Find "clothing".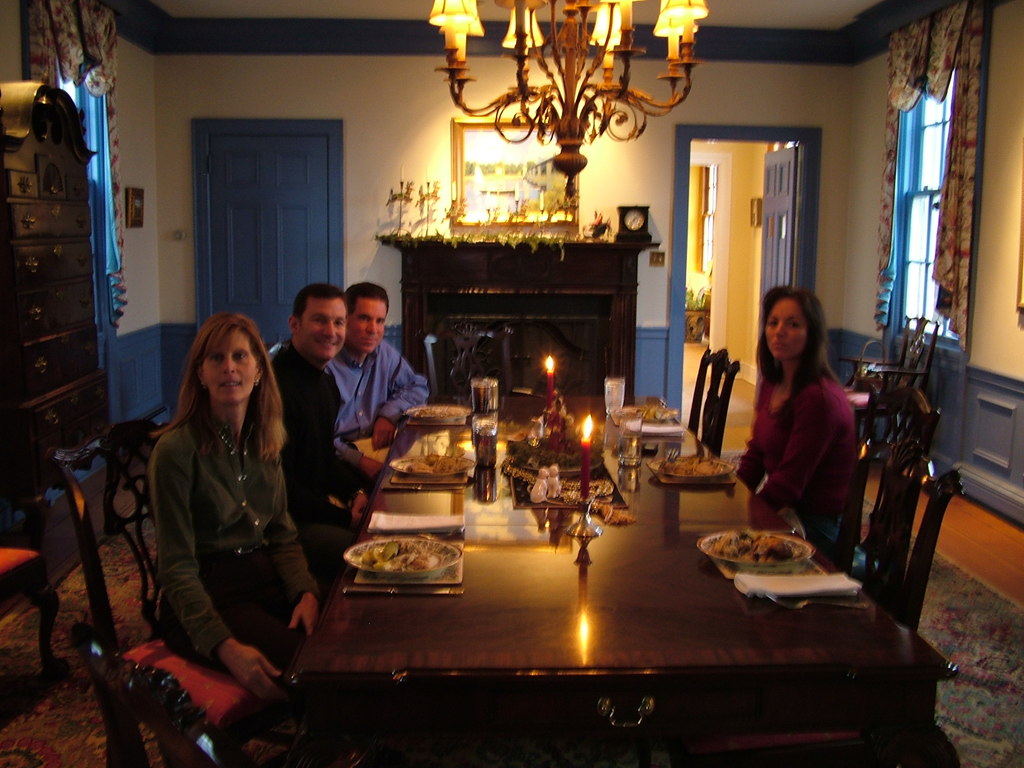
detection(134, 365, 324, 694).
